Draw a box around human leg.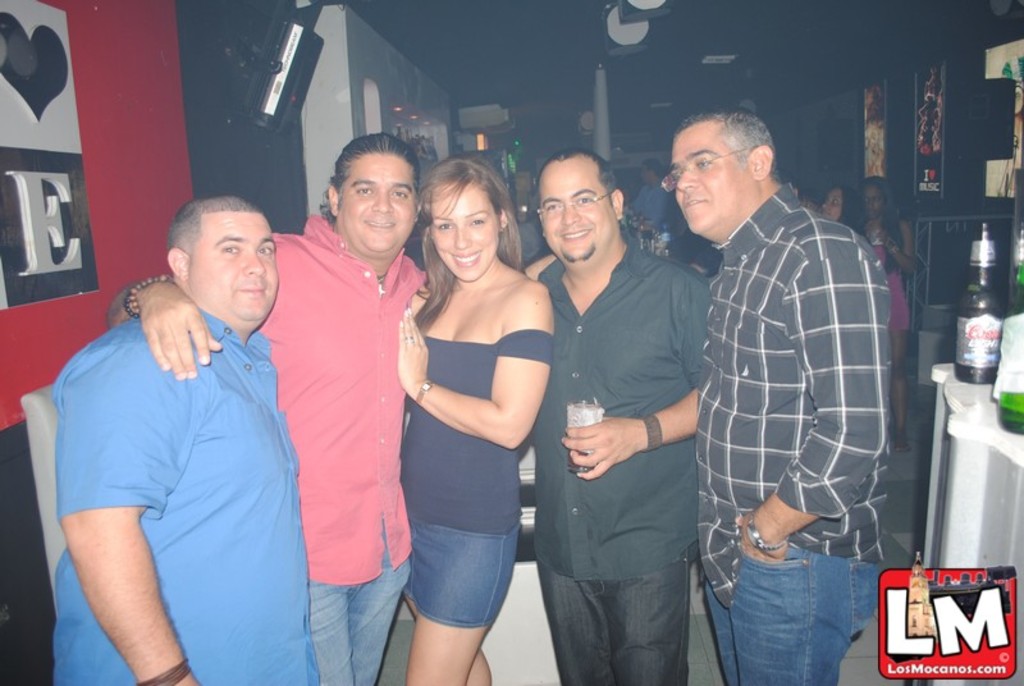
{"x1": 402, "y1": 513, "x2": 520, "y2": 685}.
